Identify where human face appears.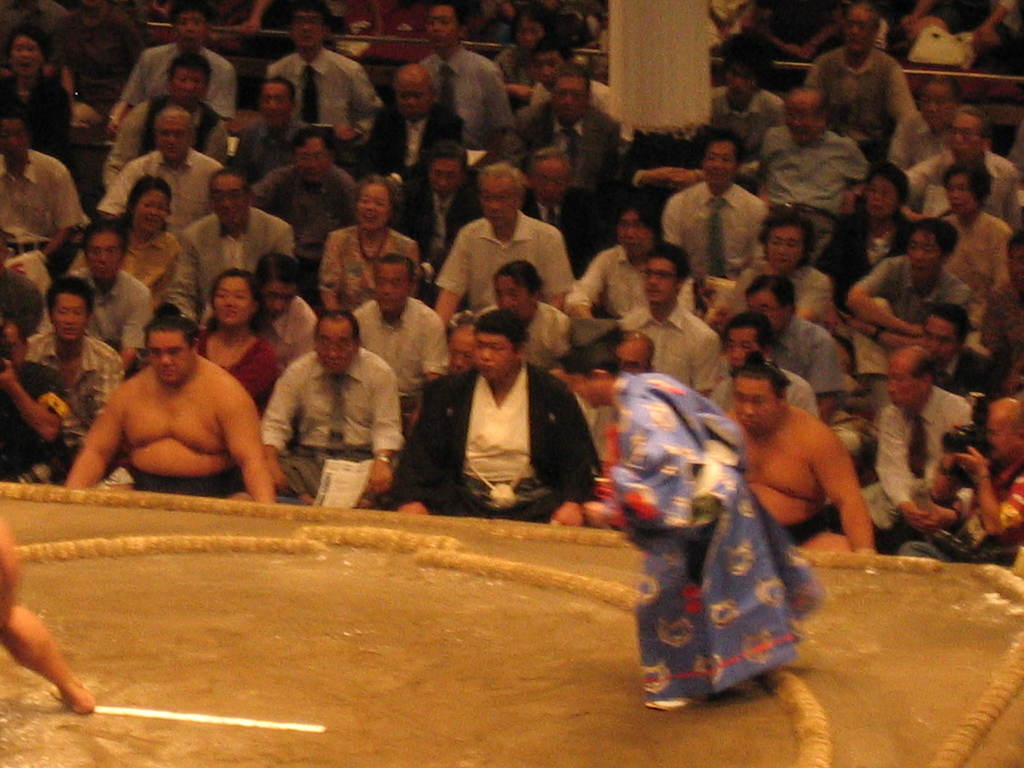
Appears at BBox(784, 97, 819, 144).
